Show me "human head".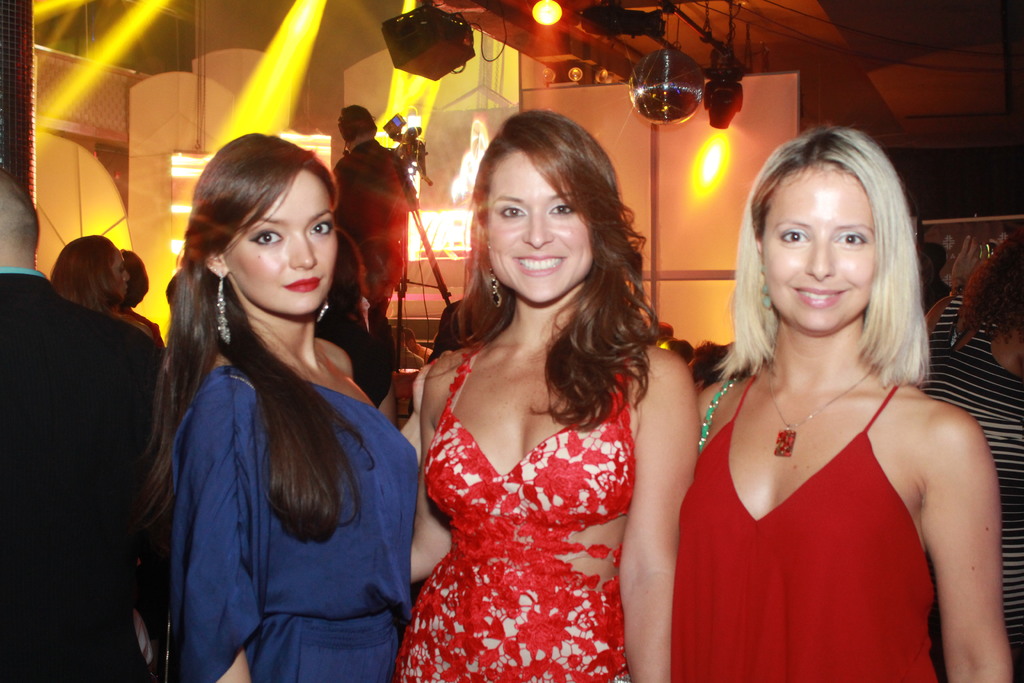
"human head" is here: 58,236,129,307.
